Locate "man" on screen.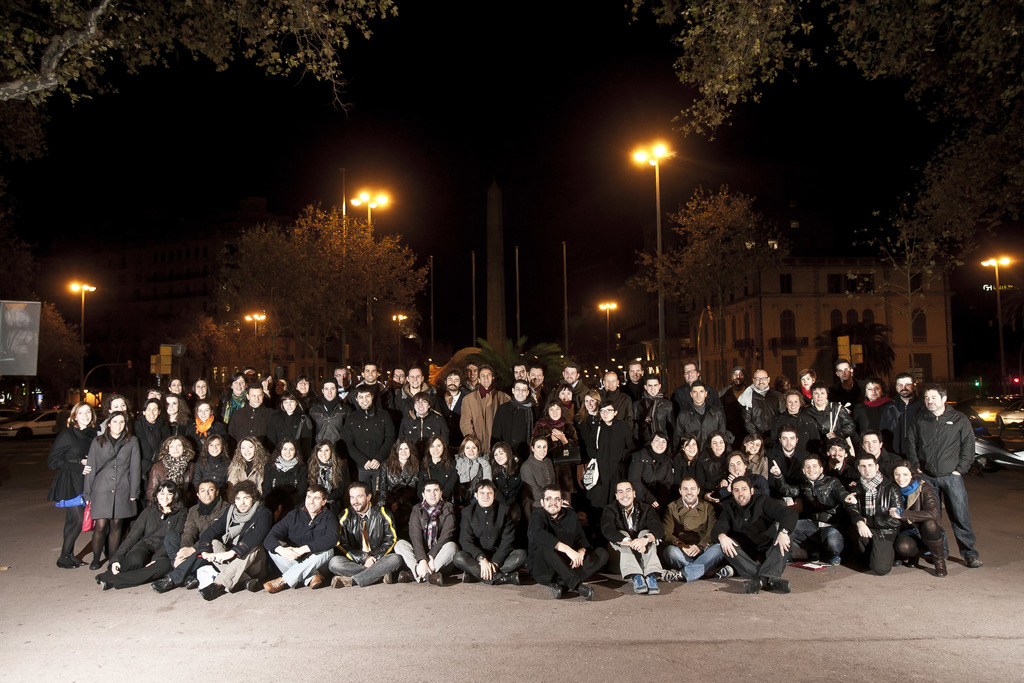
On screen at bbox=[631, 375, 676, 452].
